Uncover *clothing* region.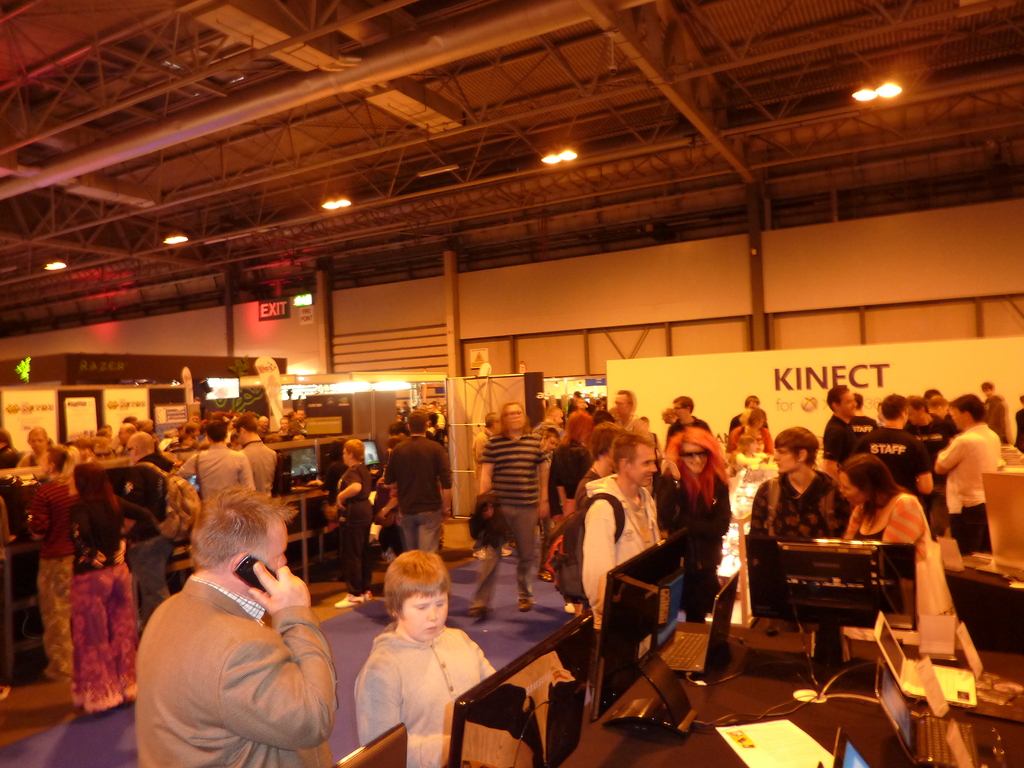
Uncovered: x1=163, y1=504, x2=190, y2=595.
